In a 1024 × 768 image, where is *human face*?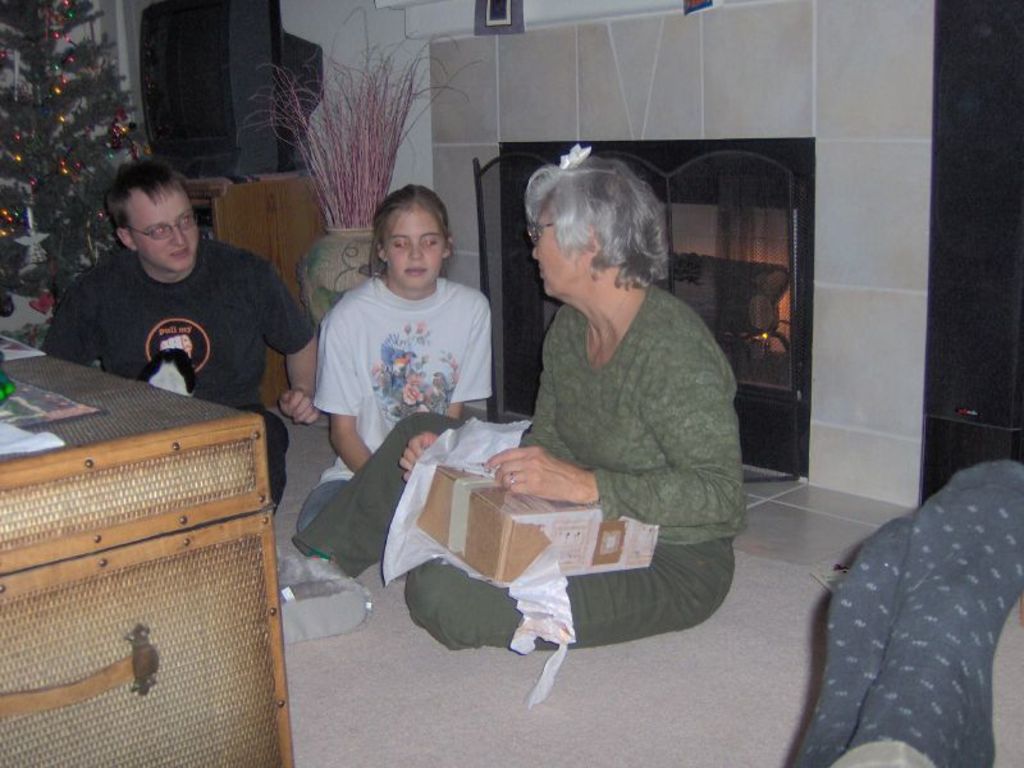
Rect(383, 202, 449, 288).
